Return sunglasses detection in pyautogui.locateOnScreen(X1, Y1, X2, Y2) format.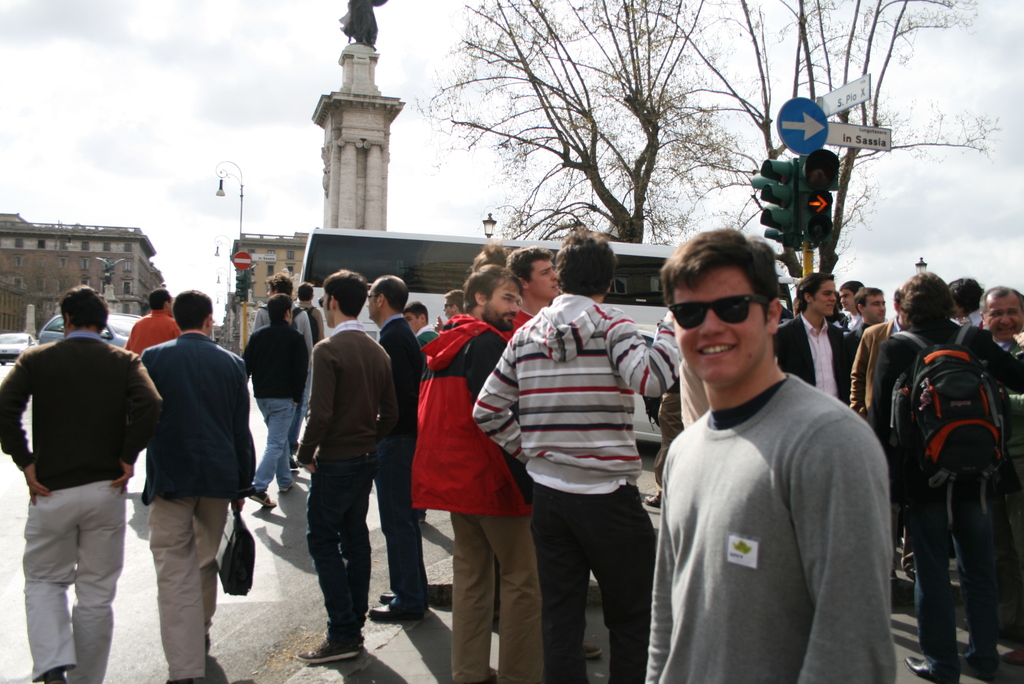
pyautogui.locateOnScreen(669, 293, 772, 329).
